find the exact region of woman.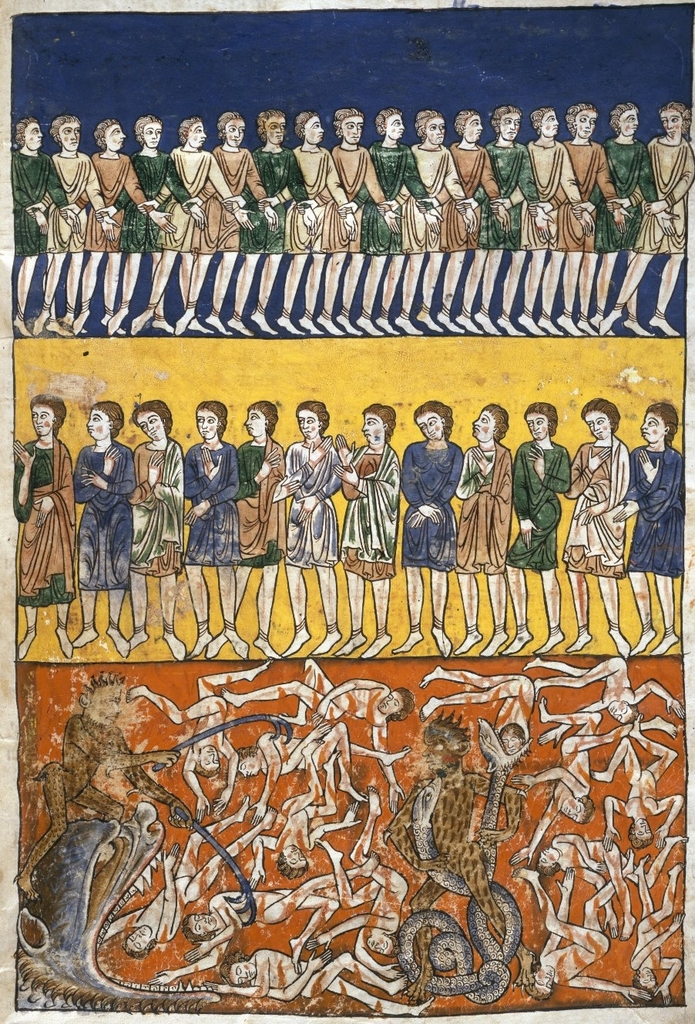
Exact region: 560, 394, 633, 655.
